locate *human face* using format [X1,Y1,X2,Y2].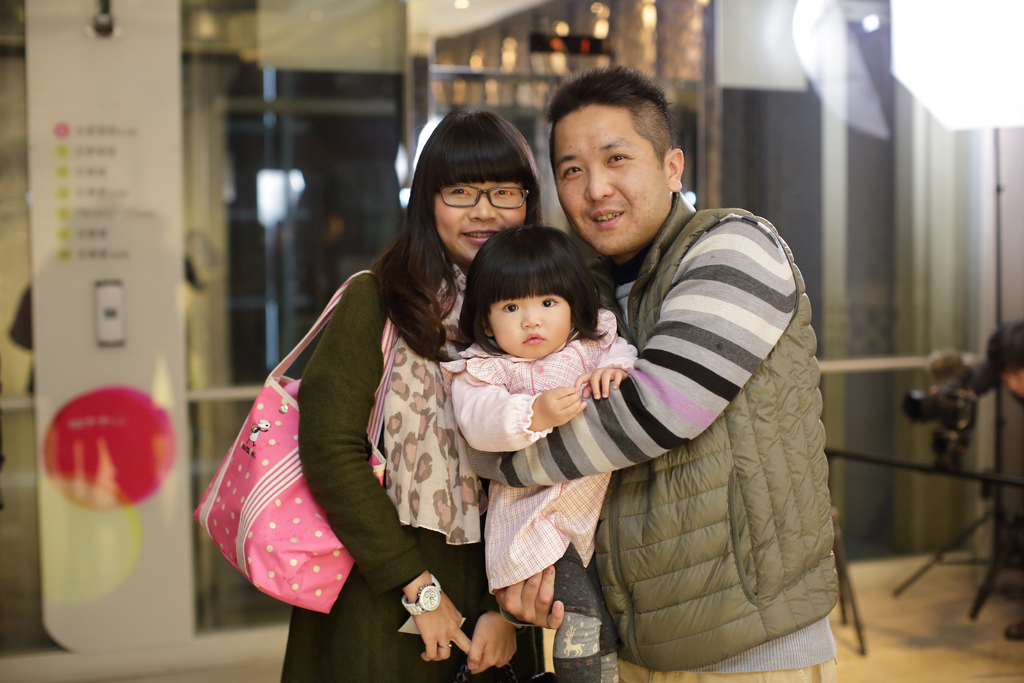
[493,286,573,361].
